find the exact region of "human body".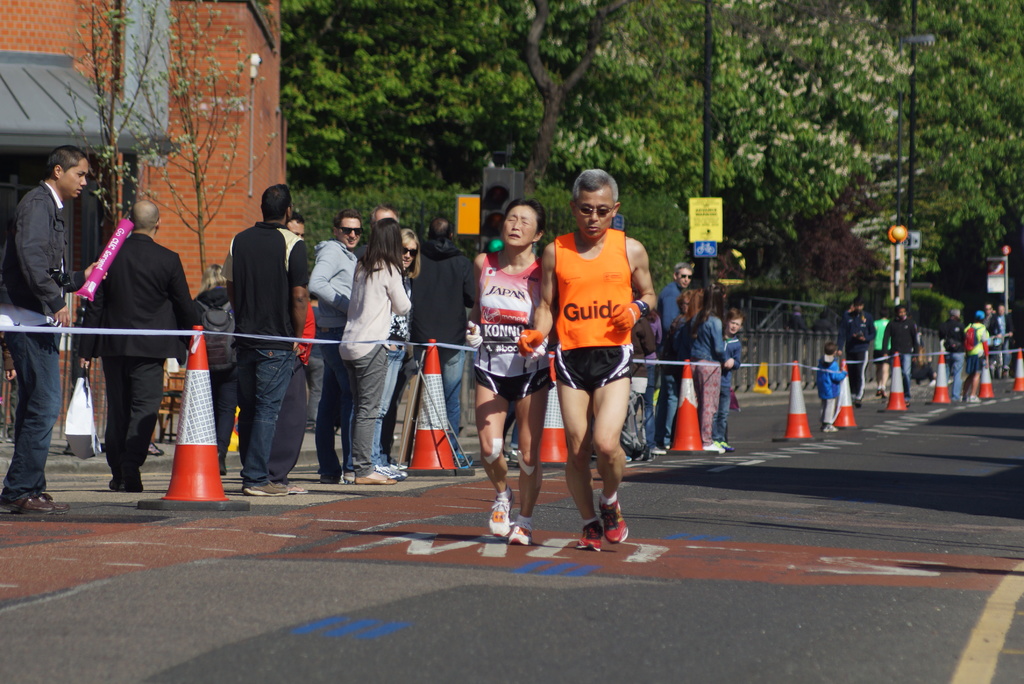
Exact region: (840,315,883,402).
